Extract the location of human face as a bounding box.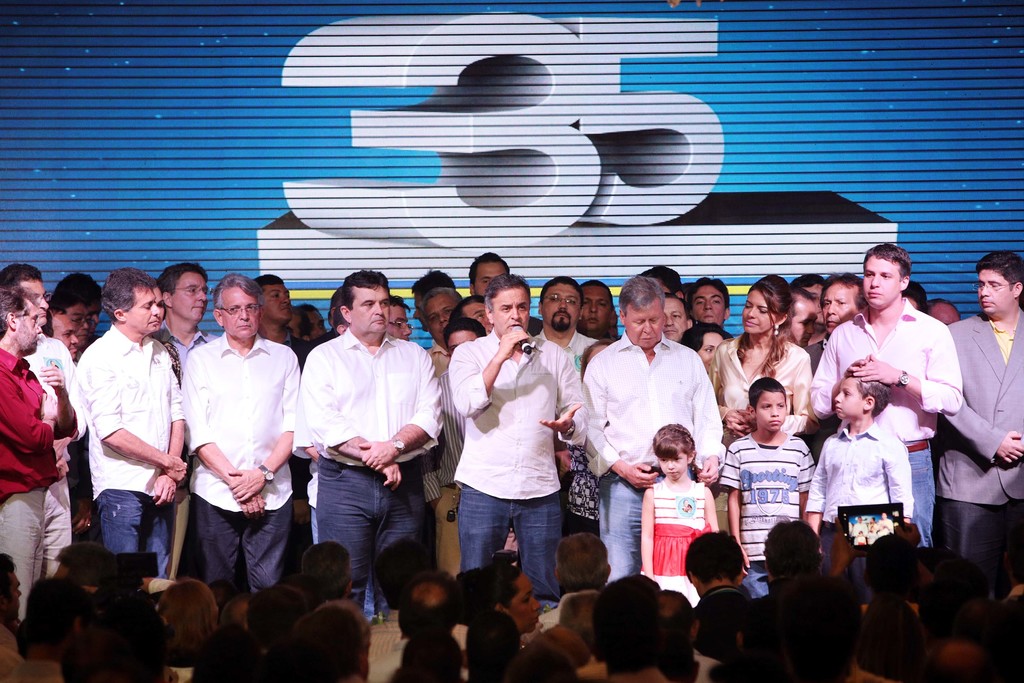
l=220, t=287, r=260, b=340.
